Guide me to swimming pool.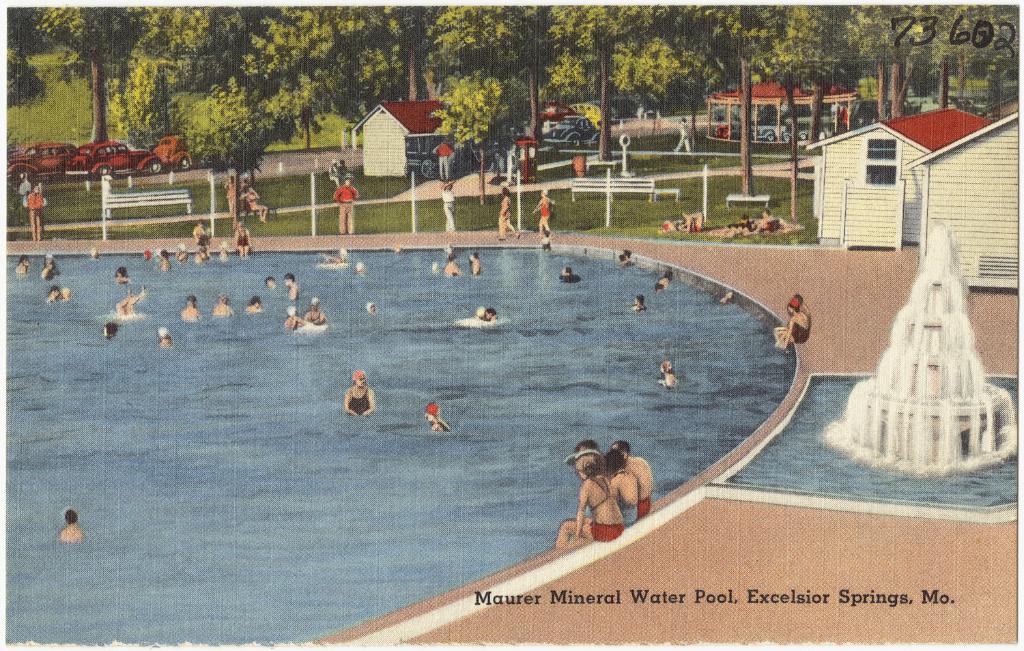
Guidance: l=1, t=250, r=794, b=650.
